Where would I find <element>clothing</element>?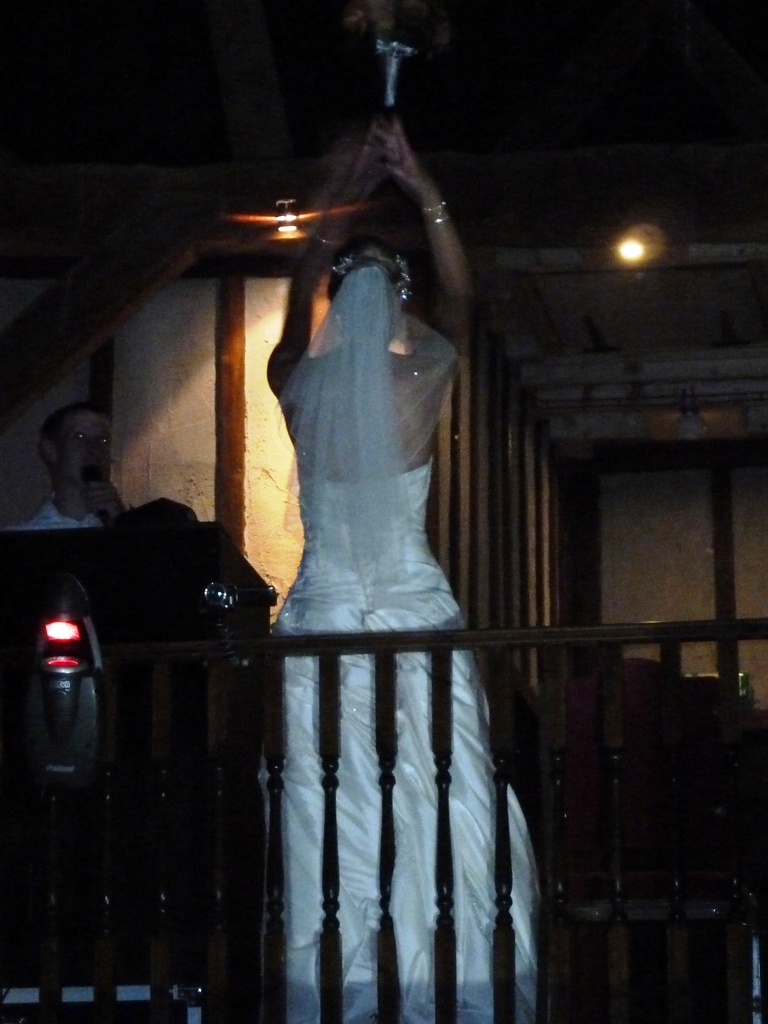
At [277, 457, 542, 1023].
